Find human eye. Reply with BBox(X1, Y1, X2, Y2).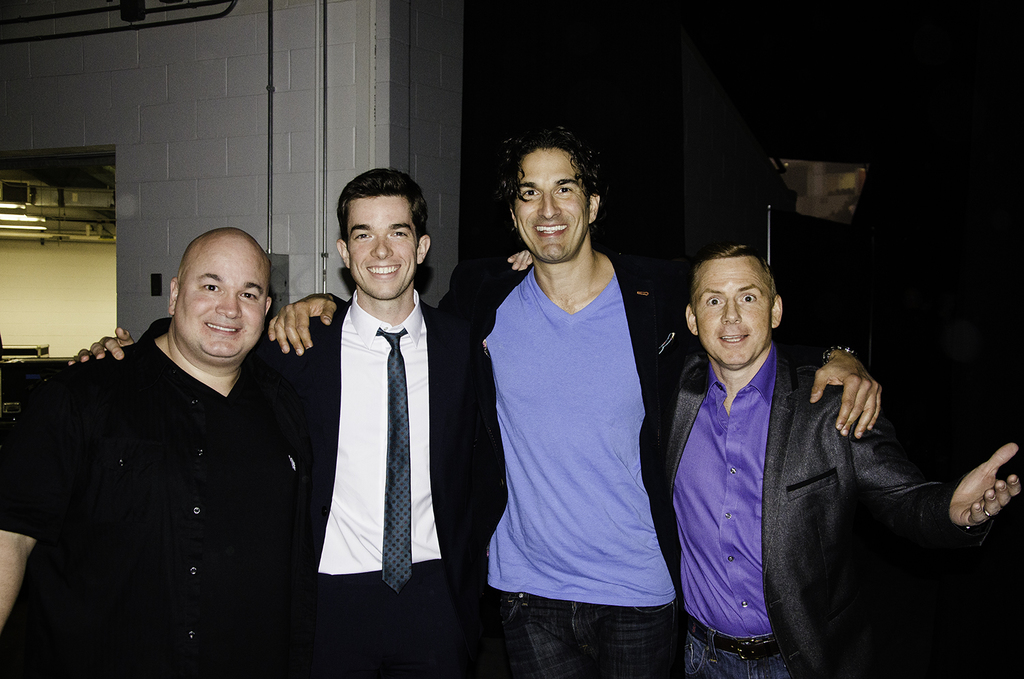
BBox(237, 290, 258, 303).
